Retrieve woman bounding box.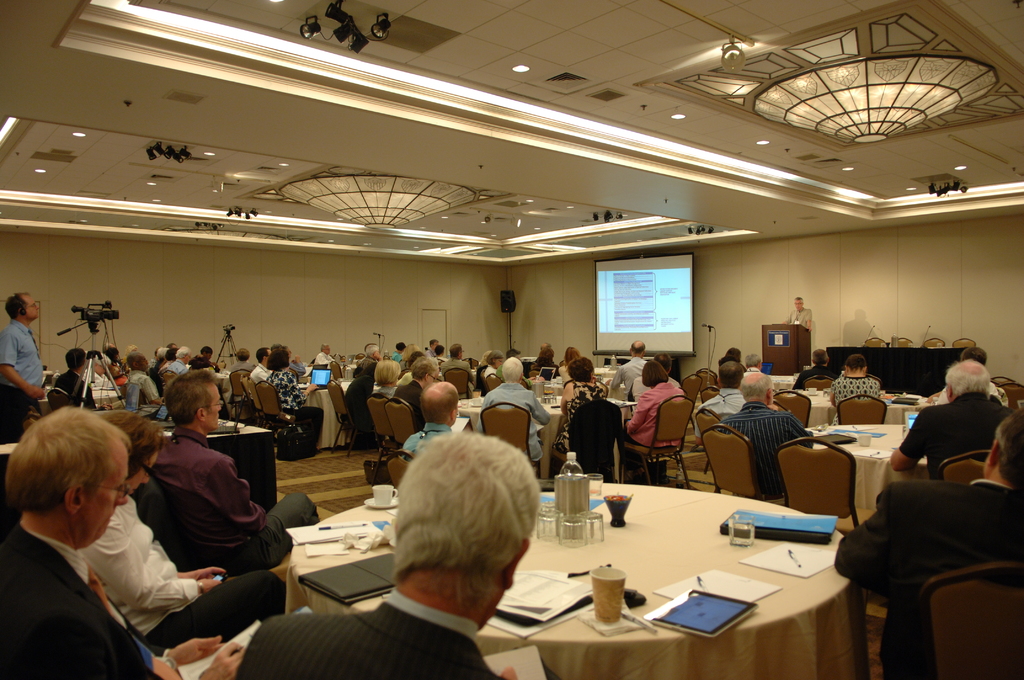
Bounding box: region(72, 411, 289, 625).
